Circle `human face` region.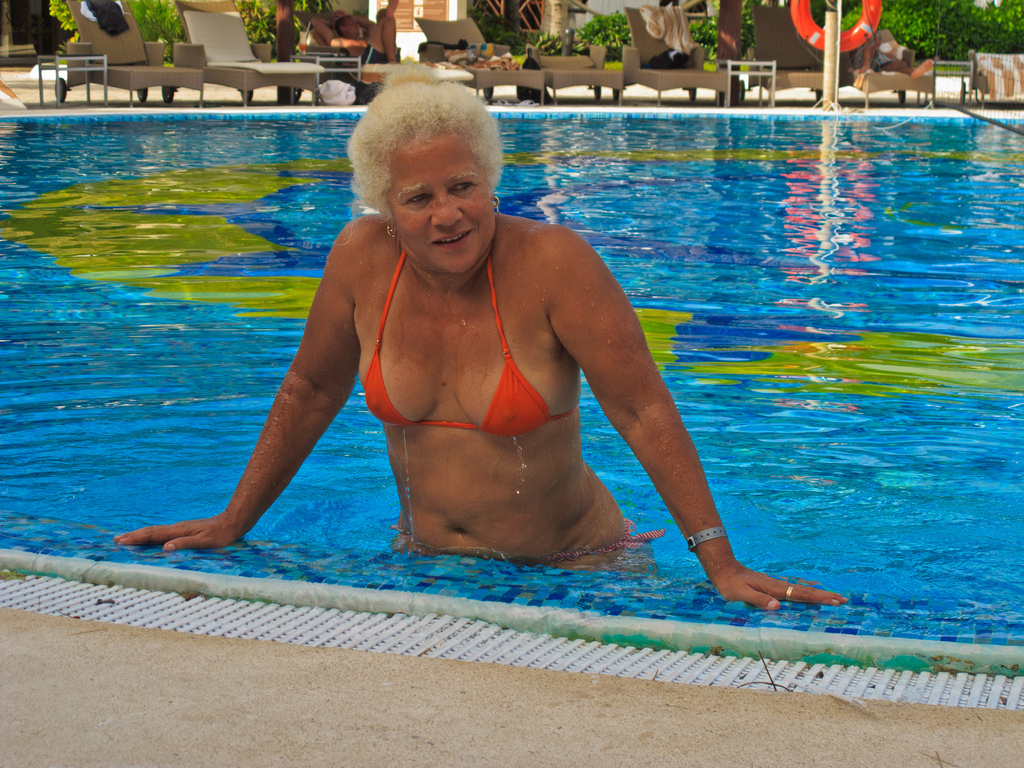
Region: left=382, top=127, right=496, bottom=274.
